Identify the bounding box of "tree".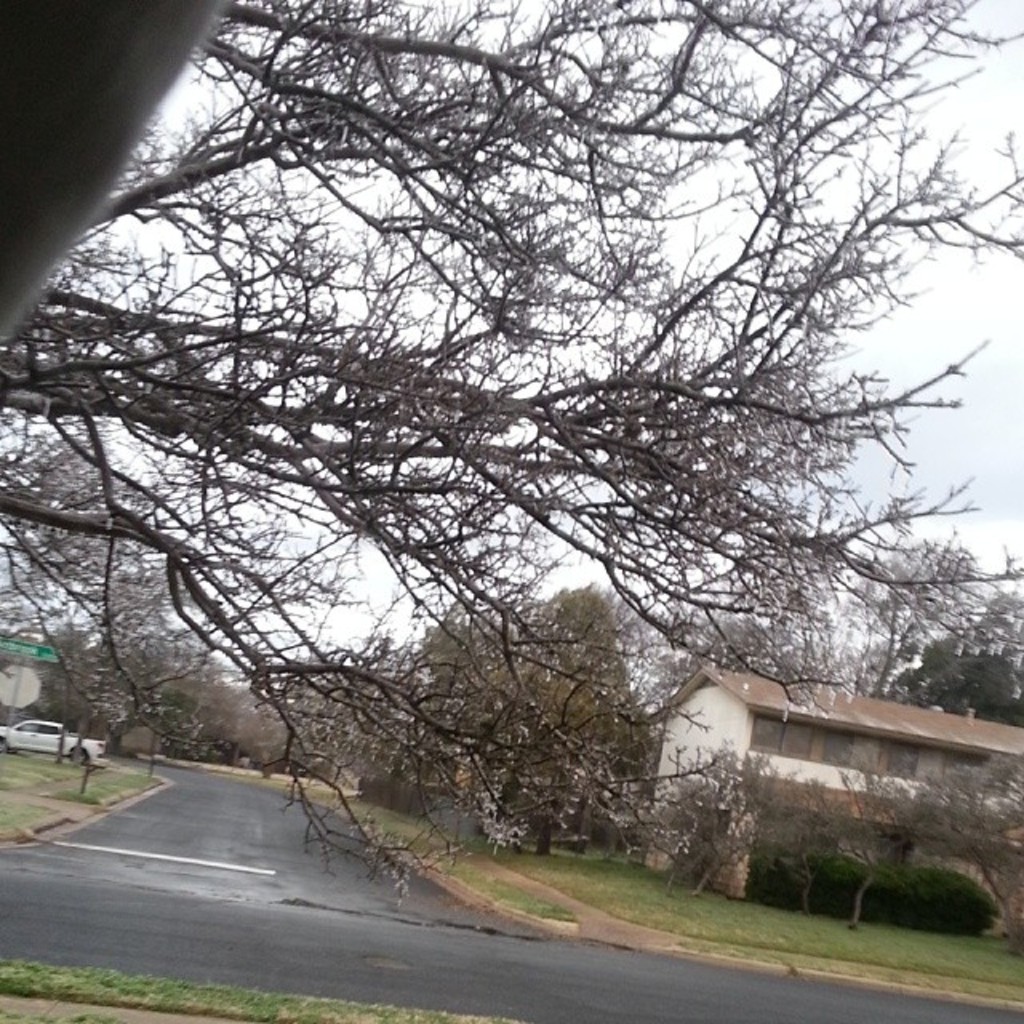
(0, 0, 1022, 899).
